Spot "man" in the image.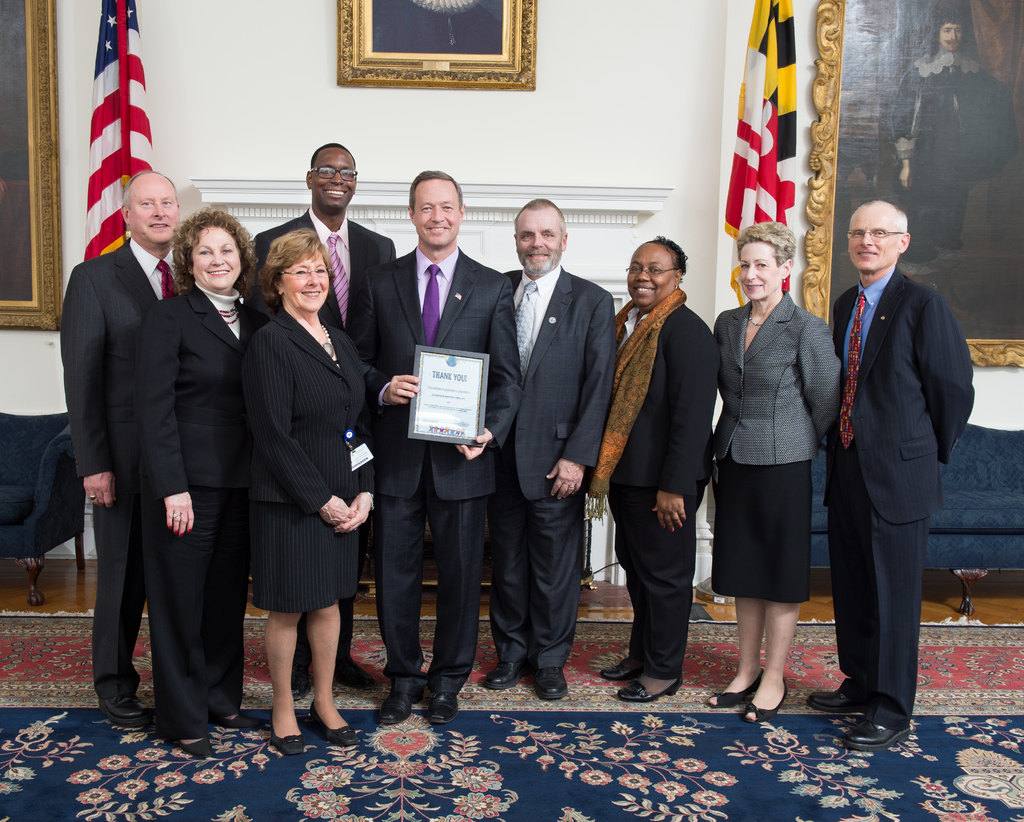
"man" found at bbox=(378, 169, 526, 728).
